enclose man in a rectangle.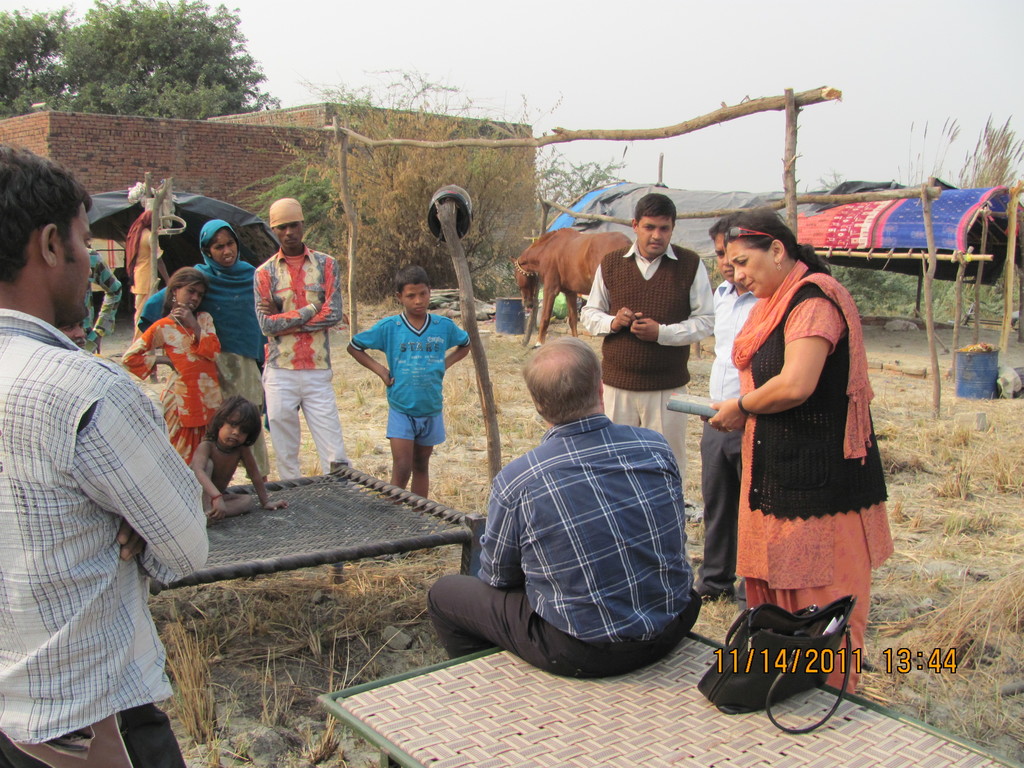
detection(83, 247, 125, 353).
